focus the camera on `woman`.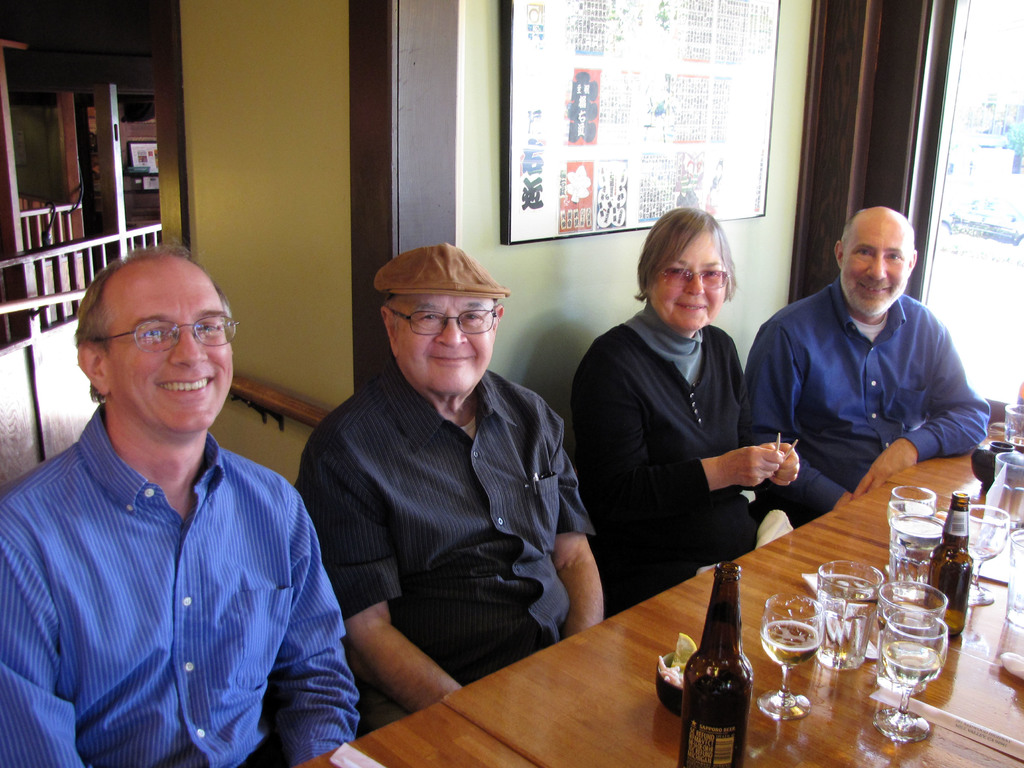
Focus region: pyautogui.locateOnScreen(582, 183, 795, 647).
